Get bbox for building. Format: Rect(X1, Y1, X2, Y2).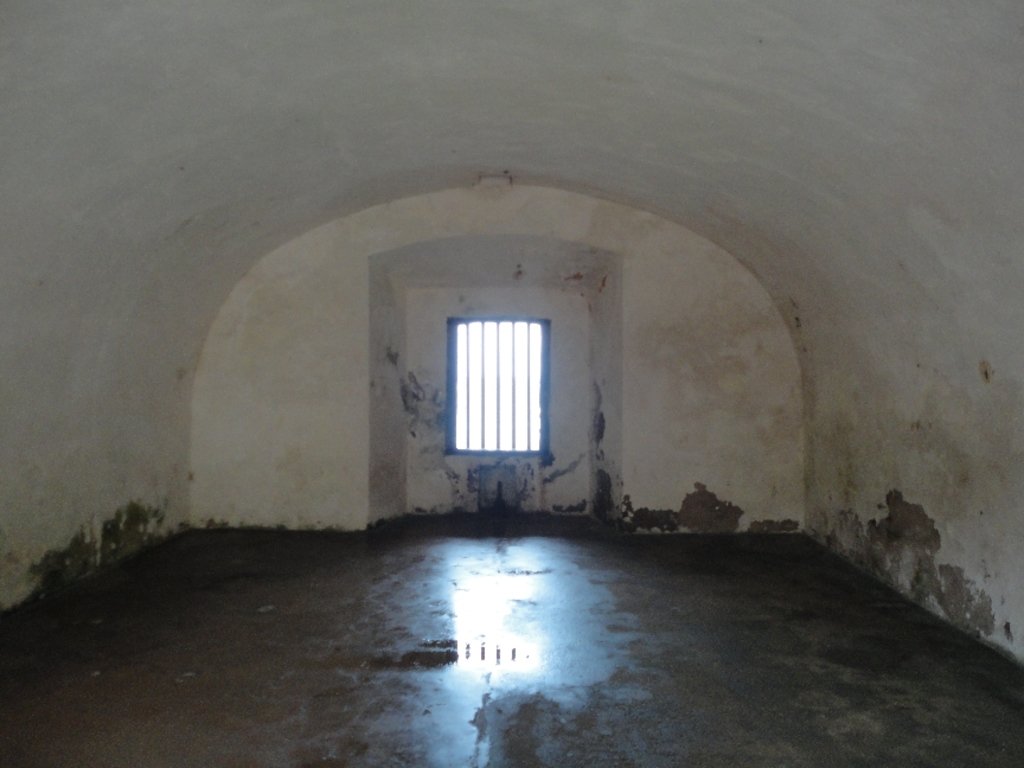
Rect(0, 0, 1020, 767).
